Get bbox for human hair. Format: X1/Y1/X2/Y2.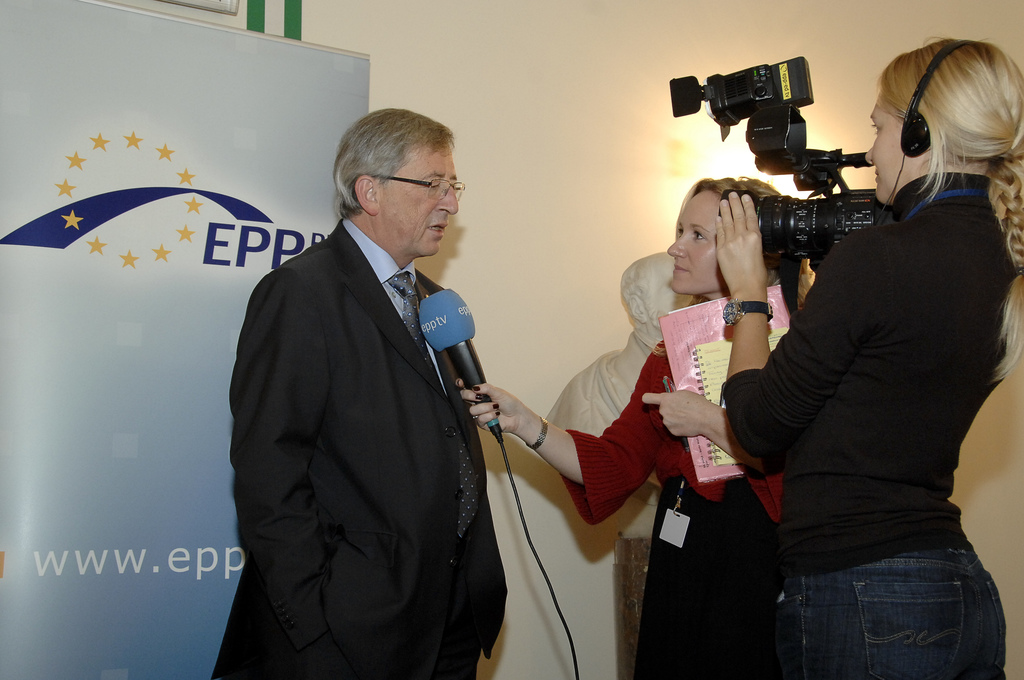
335/104/467/229.
